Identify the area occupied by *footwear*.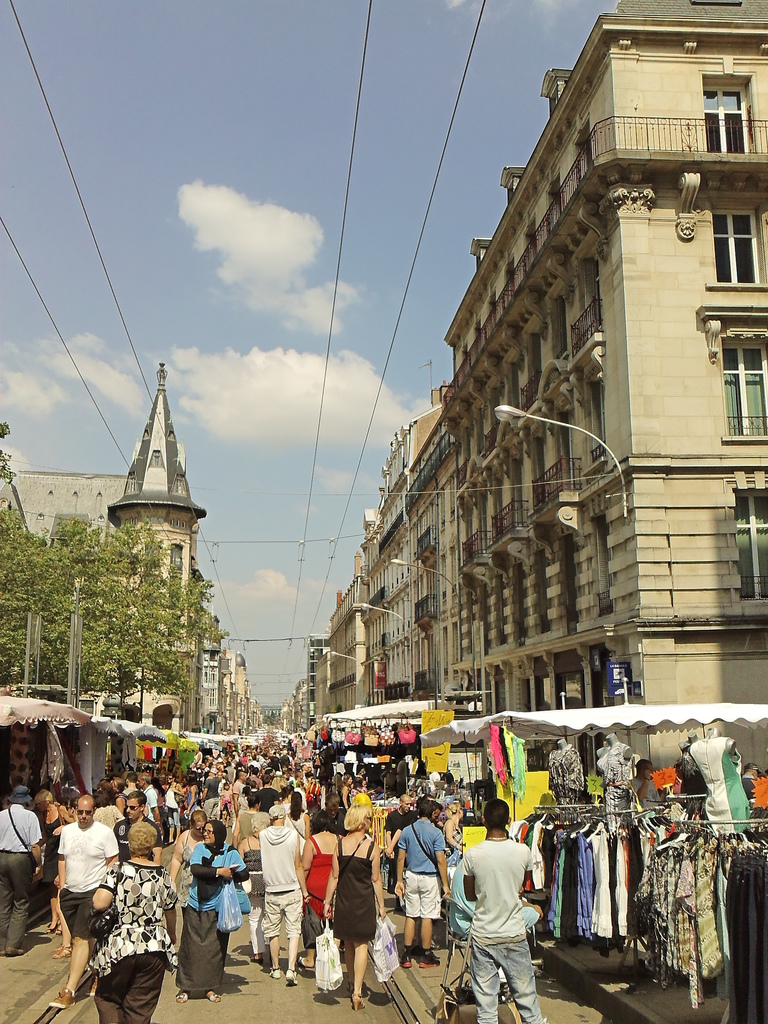
Area: {"left": 400, "top": 940, "right": 412, "bottom": 968}.
